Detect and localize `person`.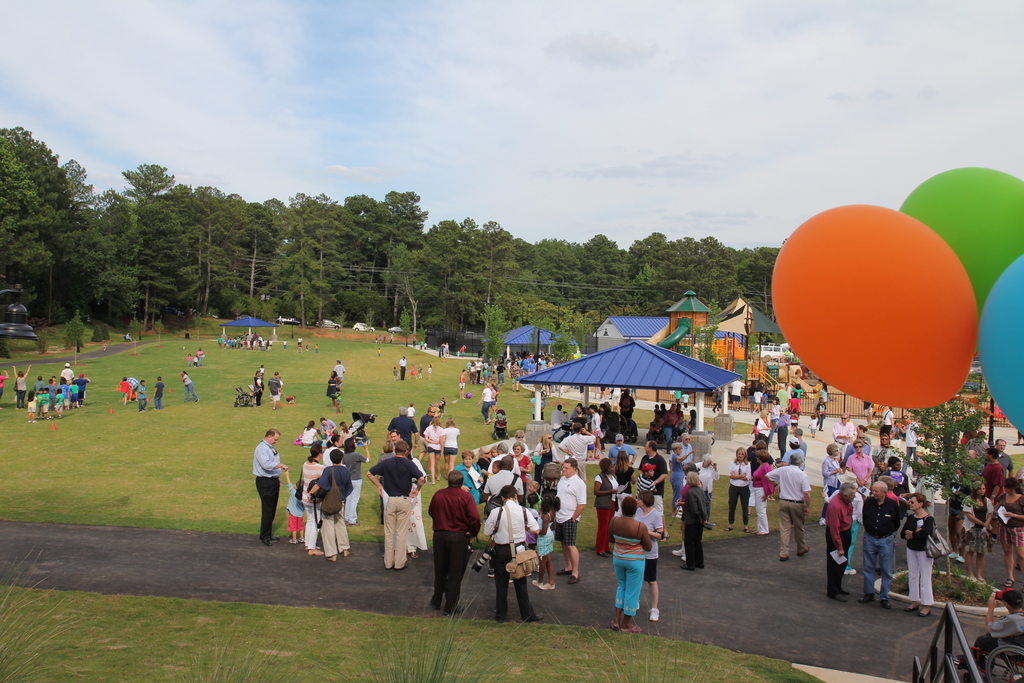
Localized at <bbox>253, 367, 264, 408</bbox>.
